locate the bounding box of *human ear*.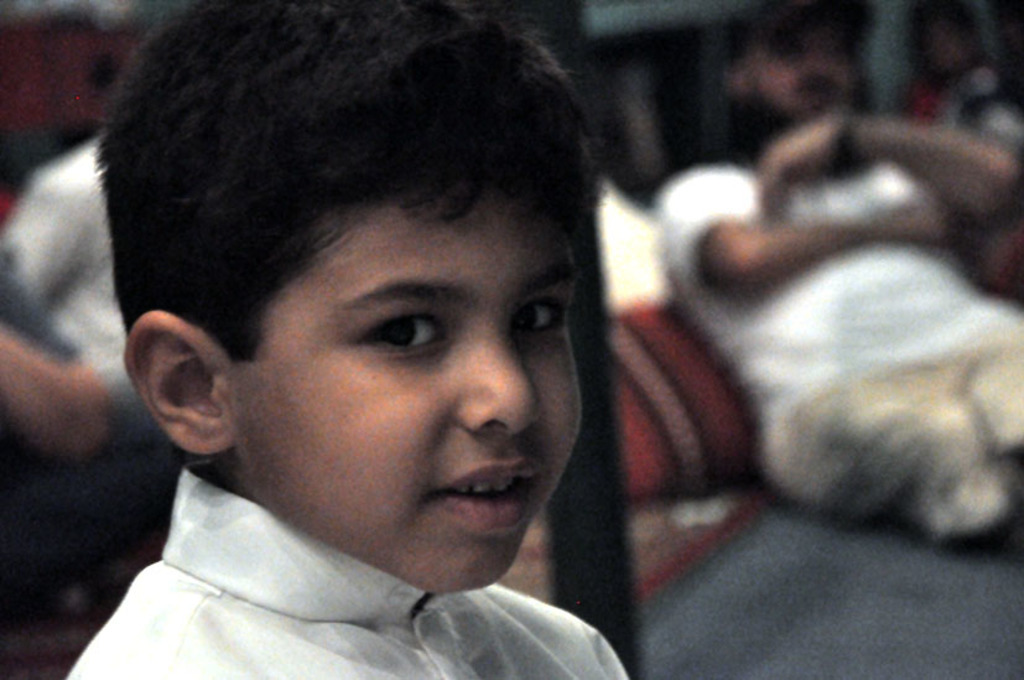
Bounding box: detection(123, 306, 235, 452).
